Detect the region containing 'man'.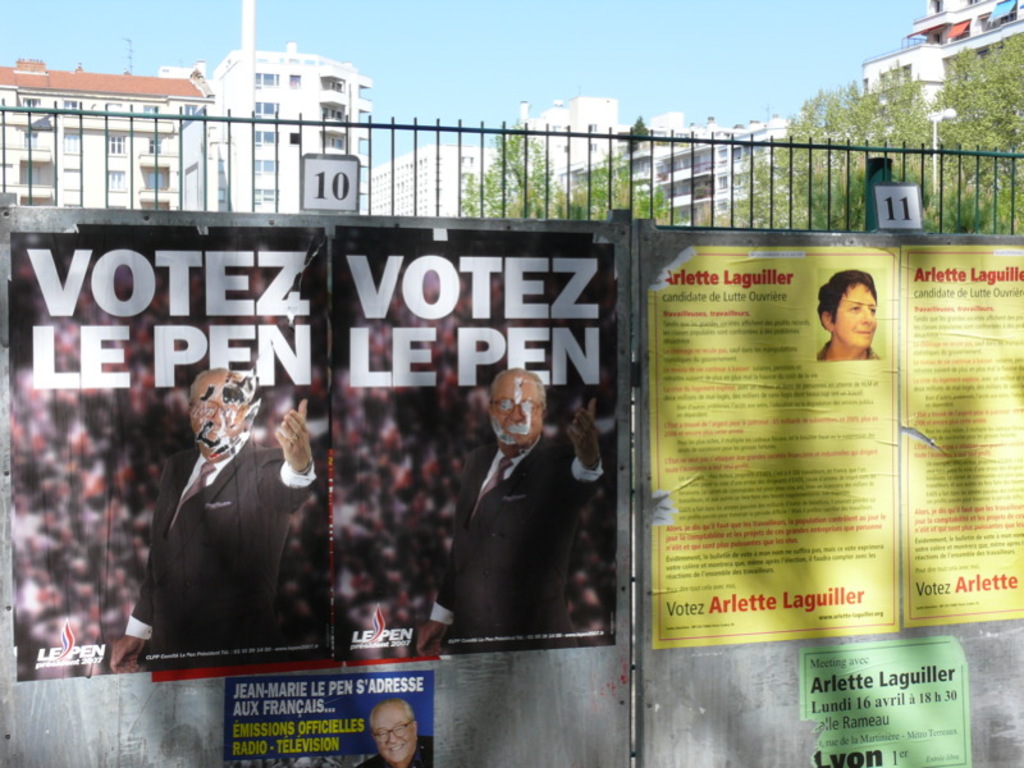
BBox(104, 364, 321, 667).
